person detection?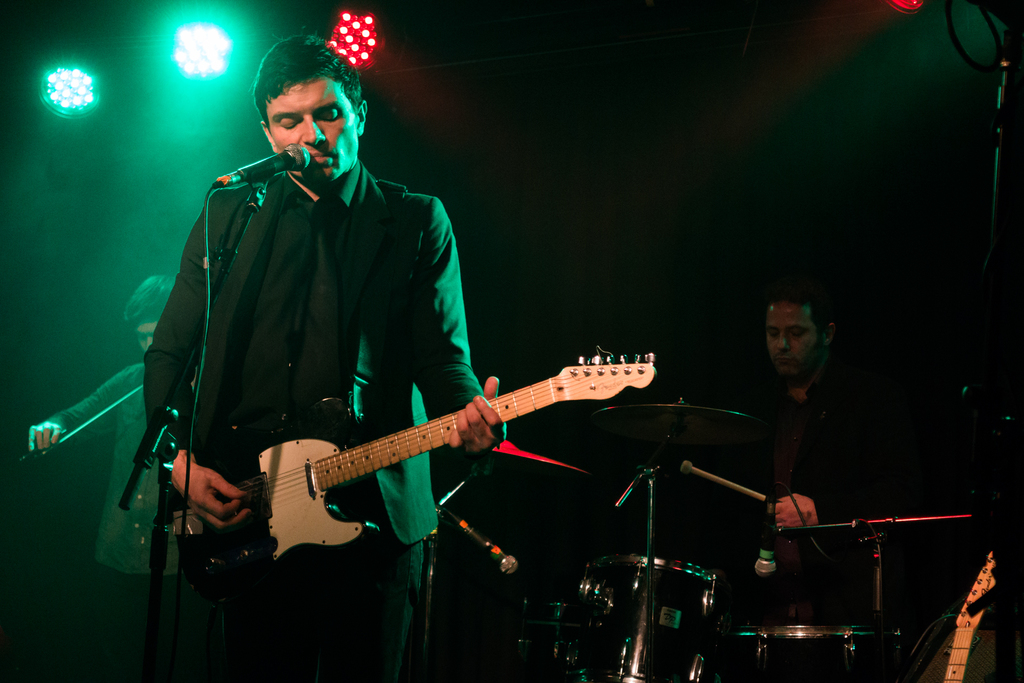
[121,43,609,660]
